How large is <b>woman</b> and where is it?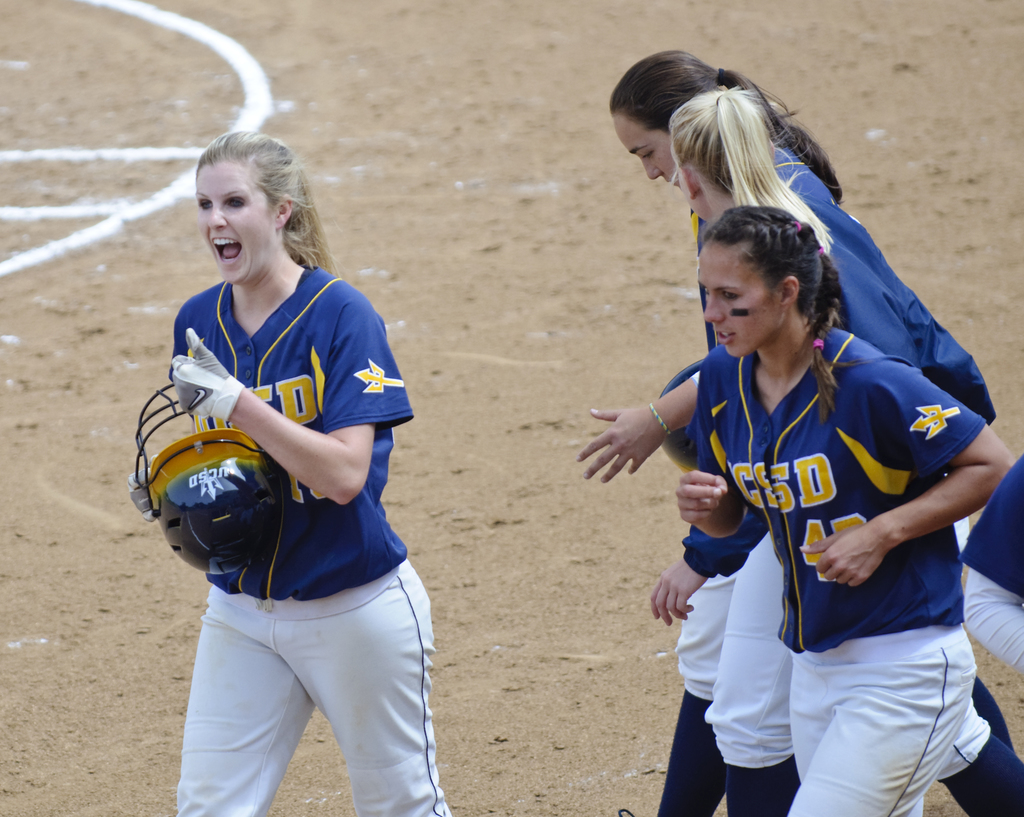
Bounding box: <region>170, 131, 468, 816</region>.
